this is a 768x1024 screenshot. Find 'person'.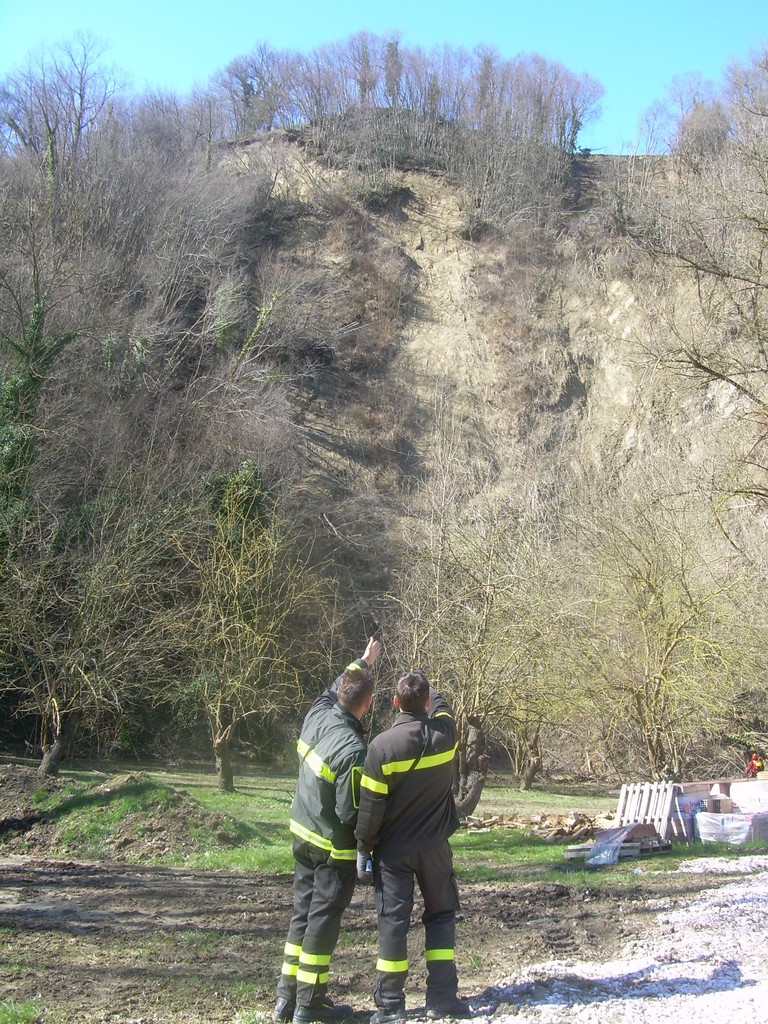
Bounding box: x1=354 y1=667 x2=469 y2=1023.
